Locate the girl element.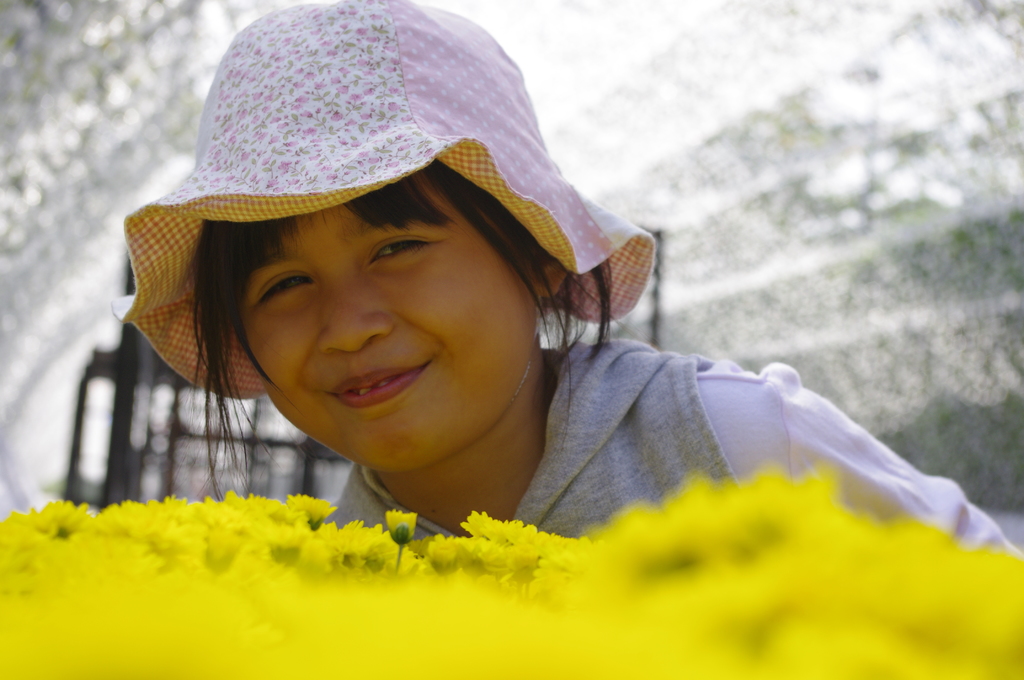
Element bbox: <box>113,0,1023,572</box>.
